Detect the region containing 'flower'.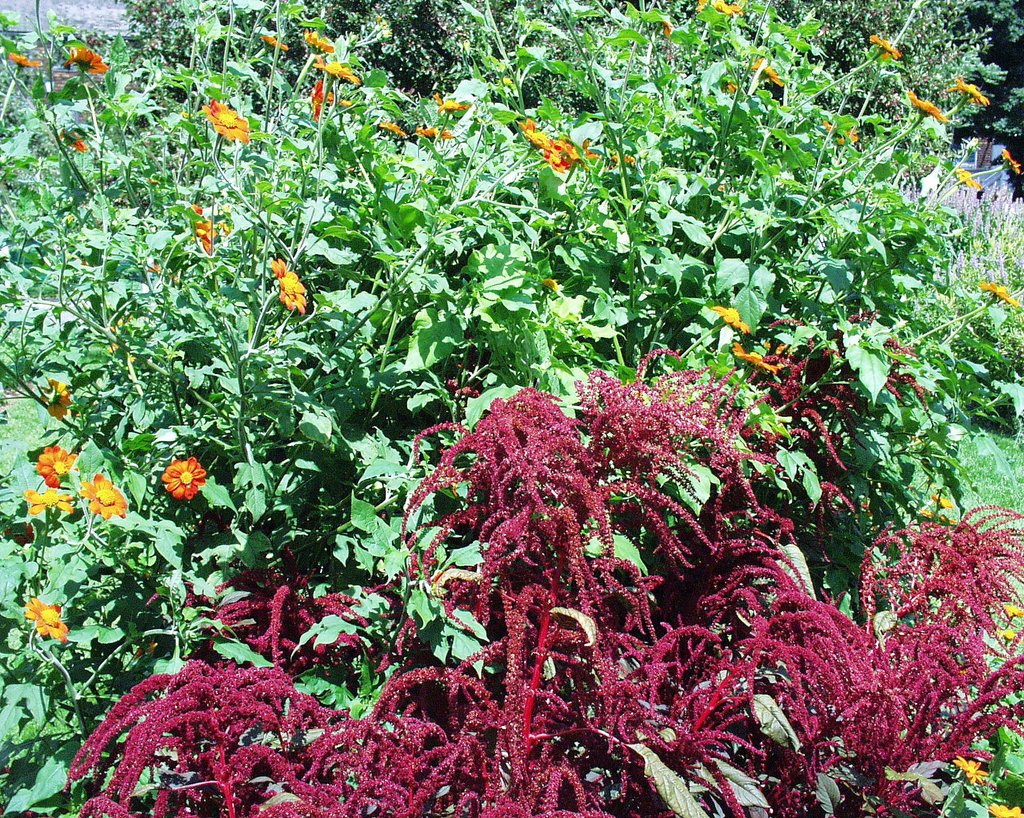
x1=413 y1=125 x2=450 y2=143.
